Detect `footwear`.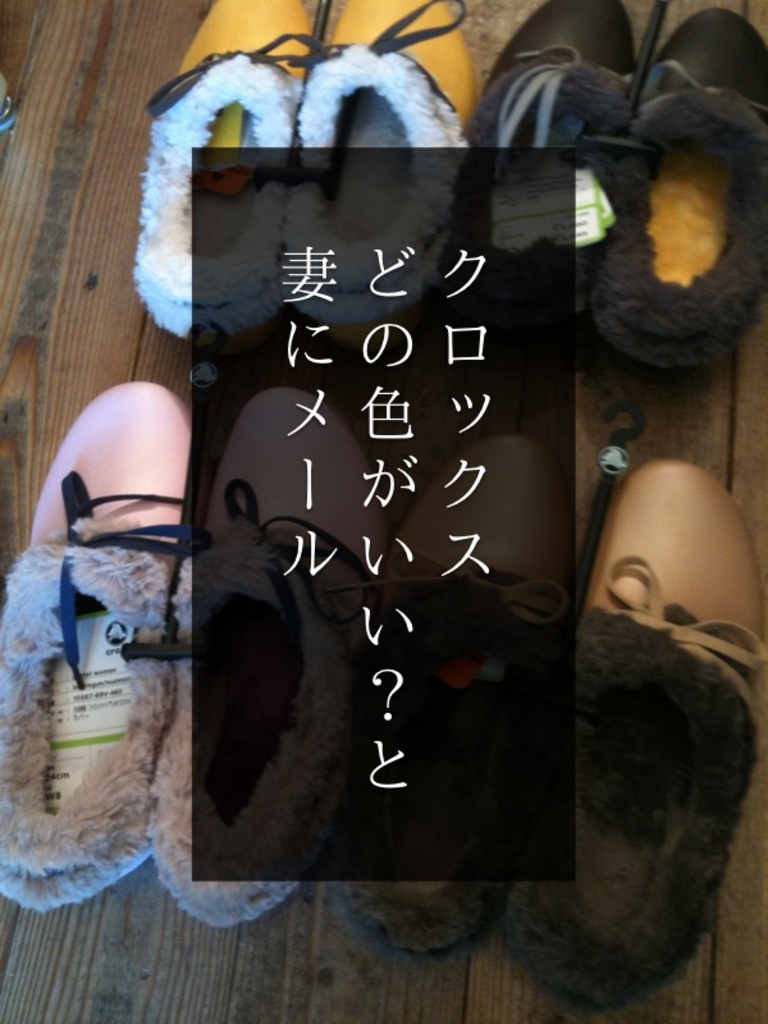
Detected at {"x1": 485, "y1": 458, "x2": 767, "y2": 1014}.
